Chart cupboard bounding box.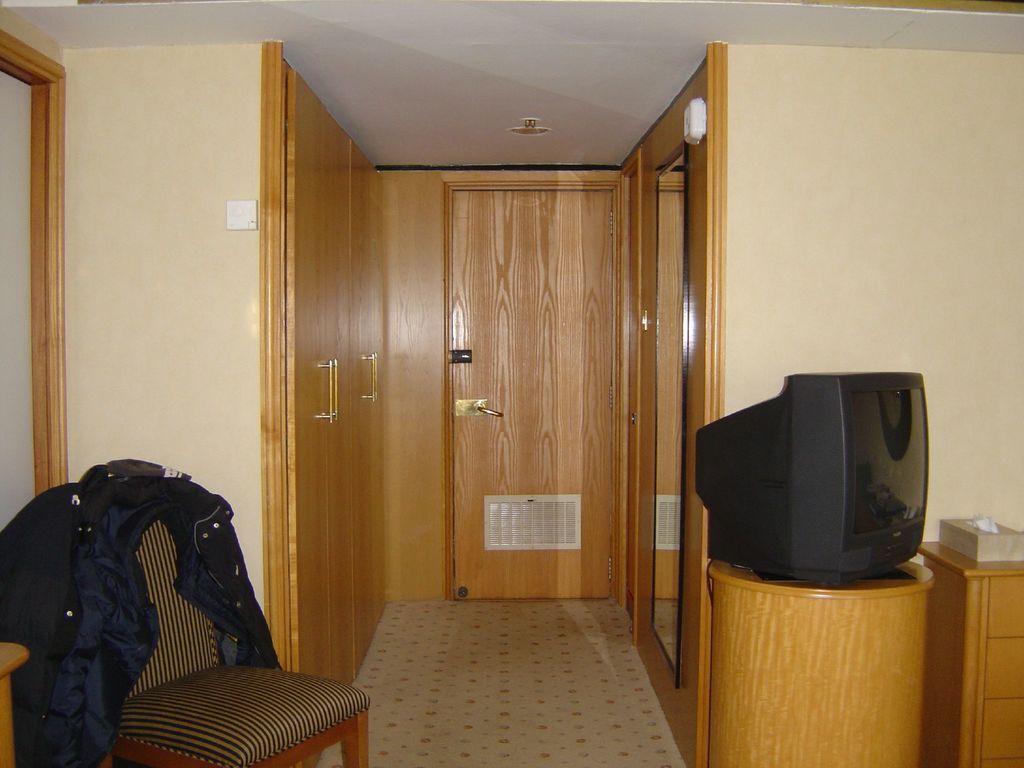
Charted: x1=913 y1=538 x2=1023 y2=767.
